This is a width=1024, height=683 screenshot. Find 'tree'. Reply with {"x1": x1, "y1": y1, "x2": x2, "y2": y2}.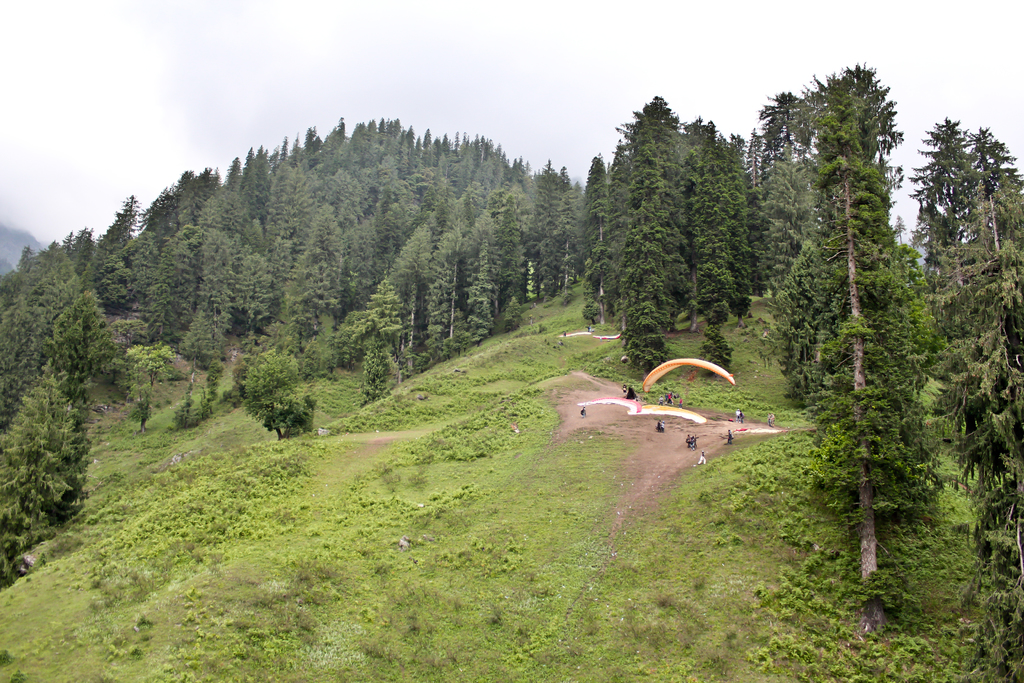
{"x1": 349, "y1": 284, "x2": 396, "y2": 407}.
